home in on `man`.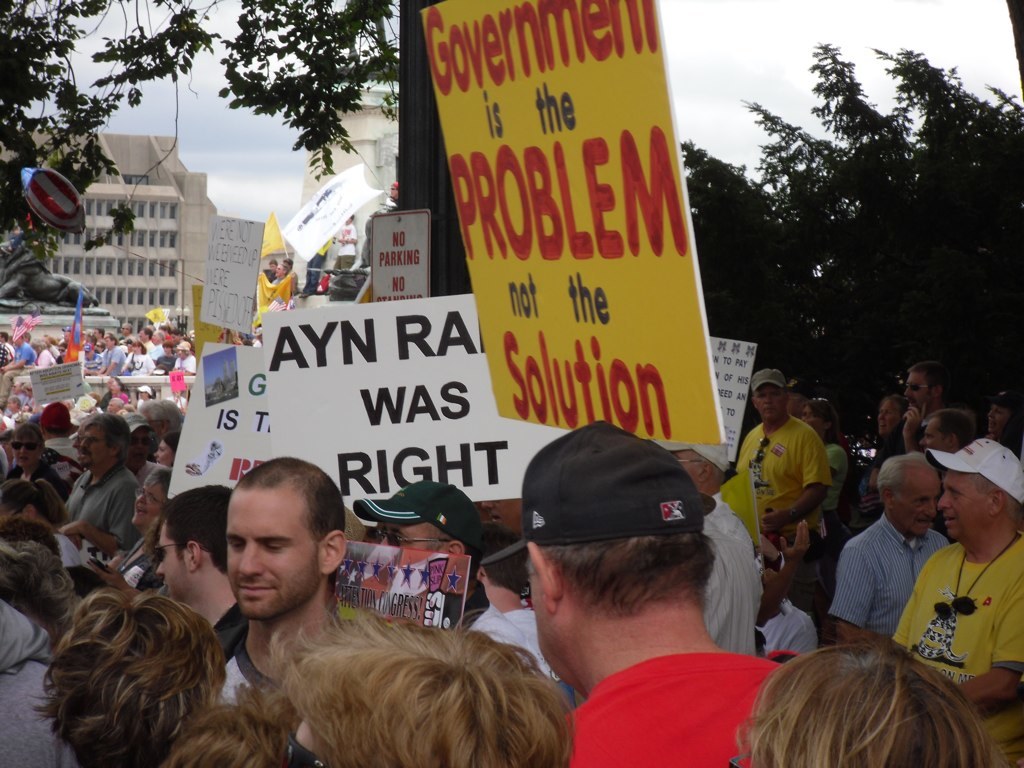
Homed in at 386/178/400/207.
